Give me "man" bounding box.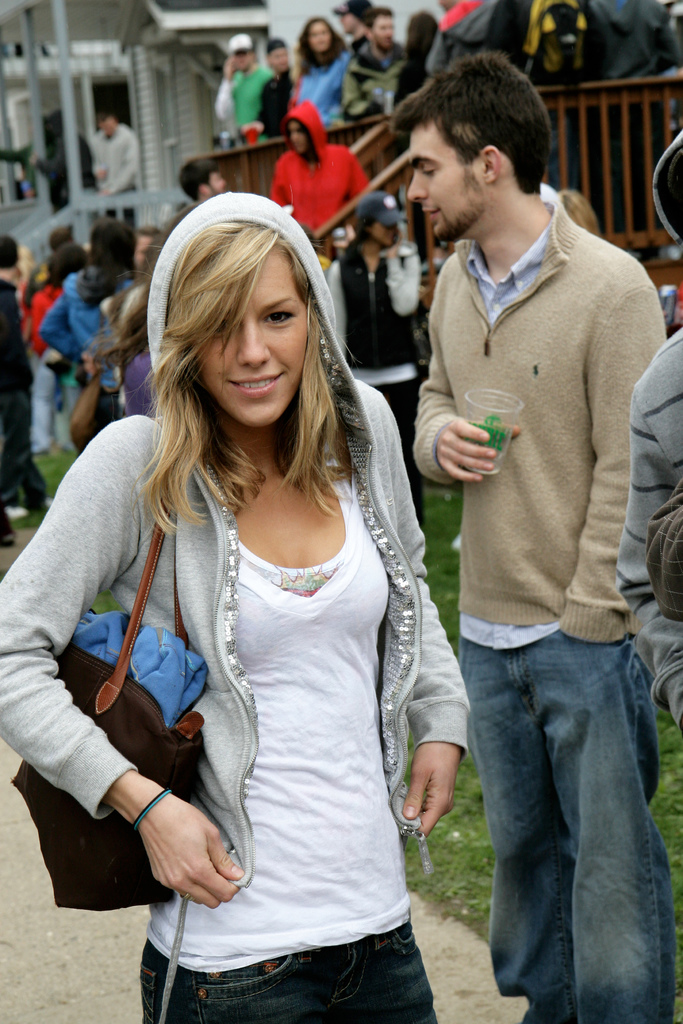
<box>343,6,416,113</box>.
